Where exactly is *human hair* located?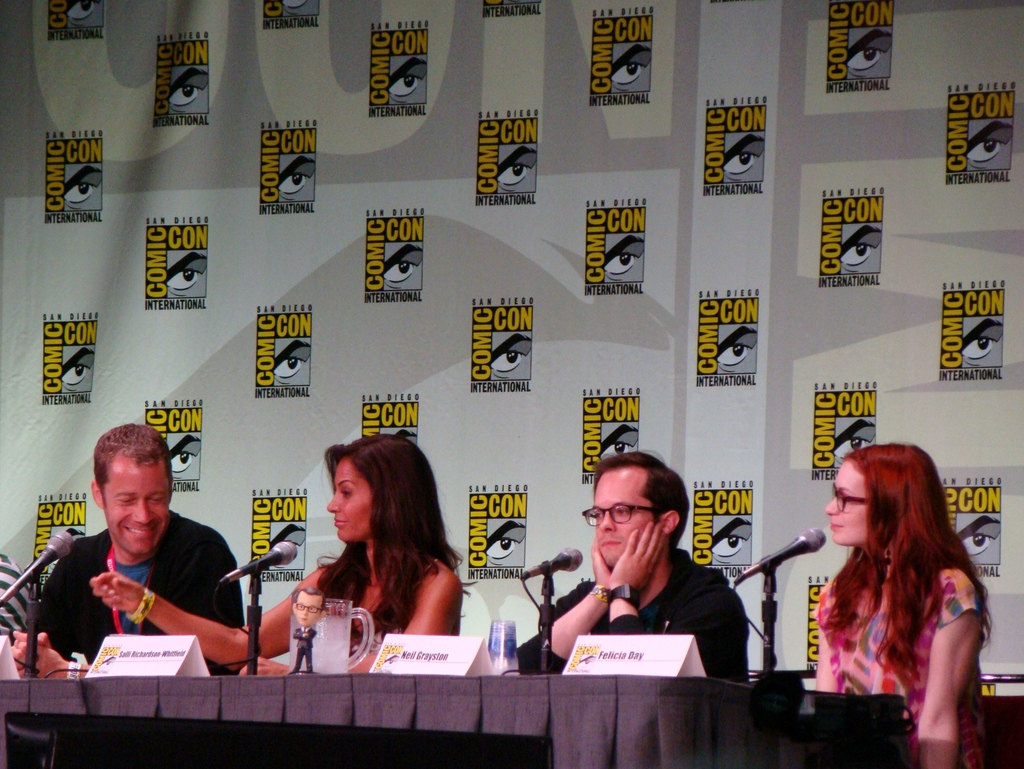
Its bounding box is (588,451,692,549).
